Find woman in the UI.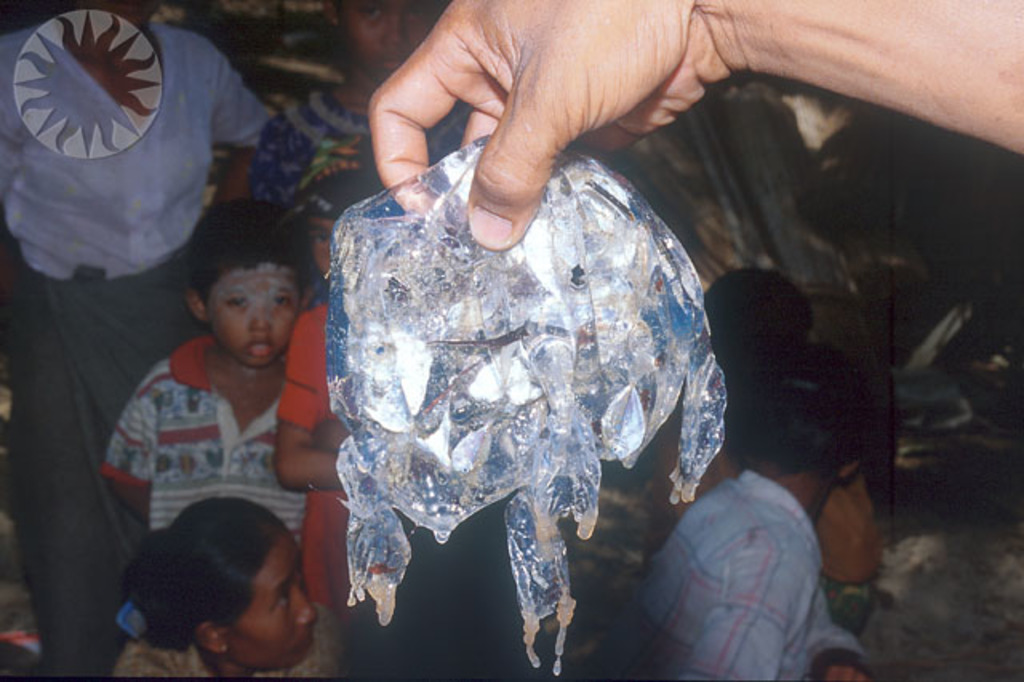
UI element at <region>72, 482, 360, 681</region>.
